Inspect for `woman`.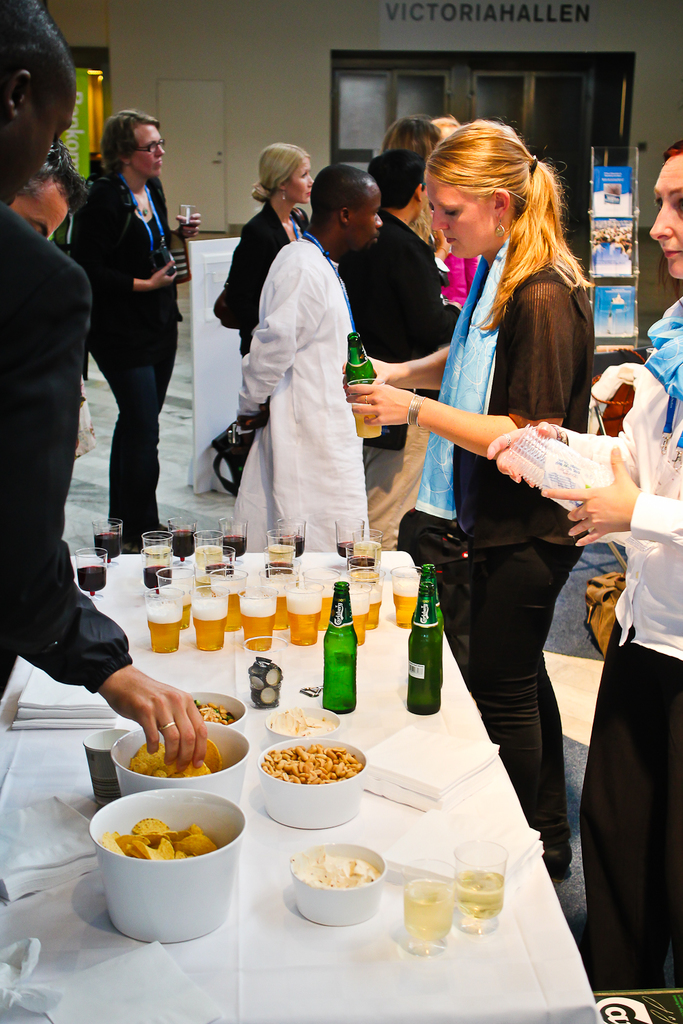
Inspection: 488, 145, 682, 991.
